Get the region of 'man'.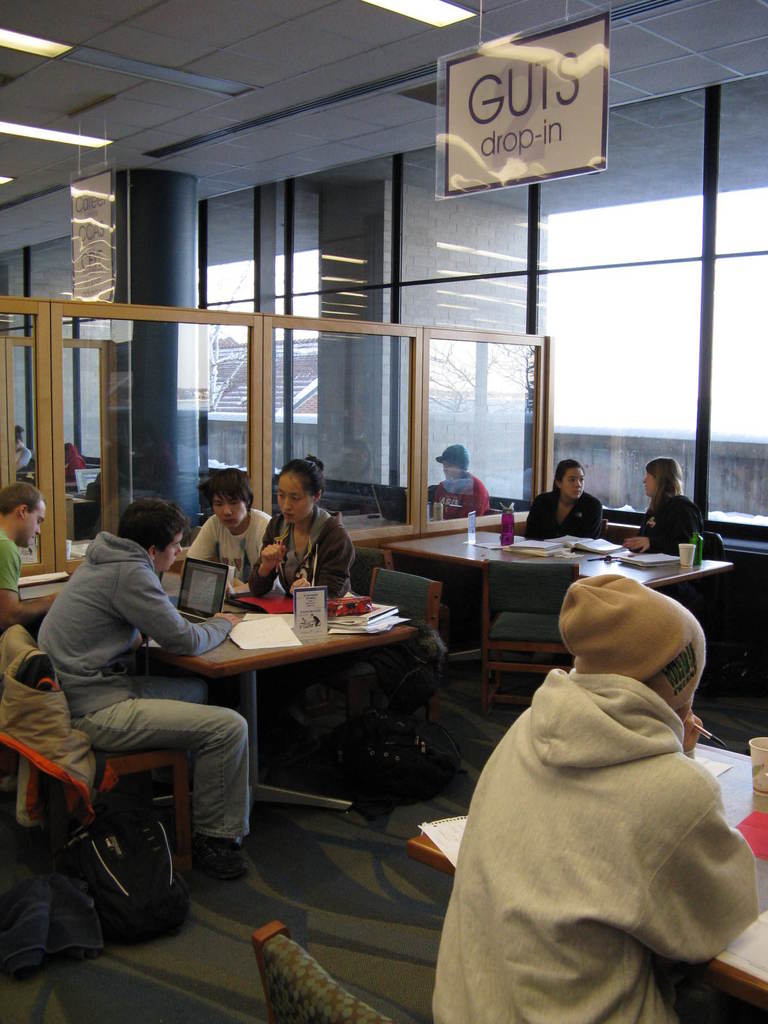
locate(0, 481, 65, 636).
